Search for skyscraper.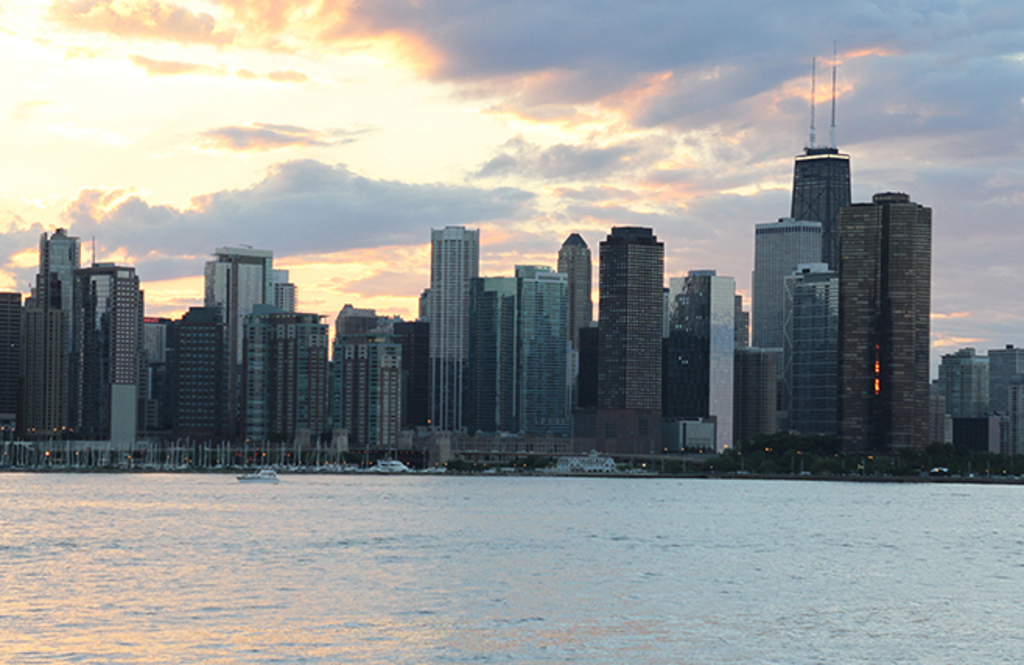
Found at box=[752, 223, 823, 352].
